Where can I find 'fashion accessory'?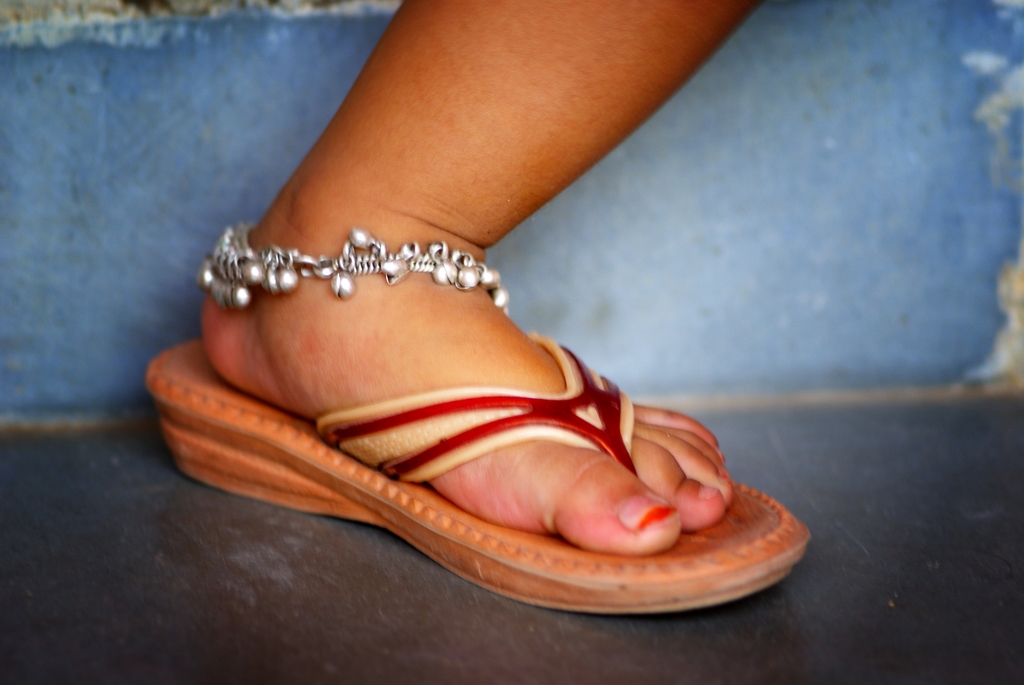
You can find it at Rect(138, 332, 810, 622).
